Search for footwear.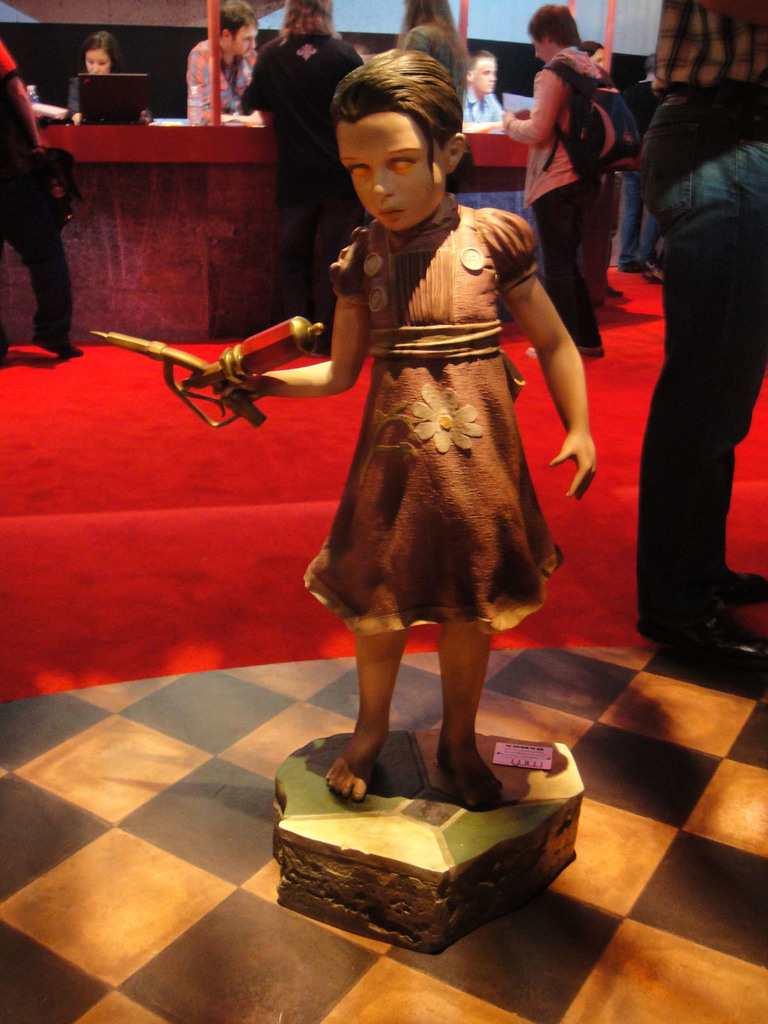
Found at [653, 606, 767, 674].
